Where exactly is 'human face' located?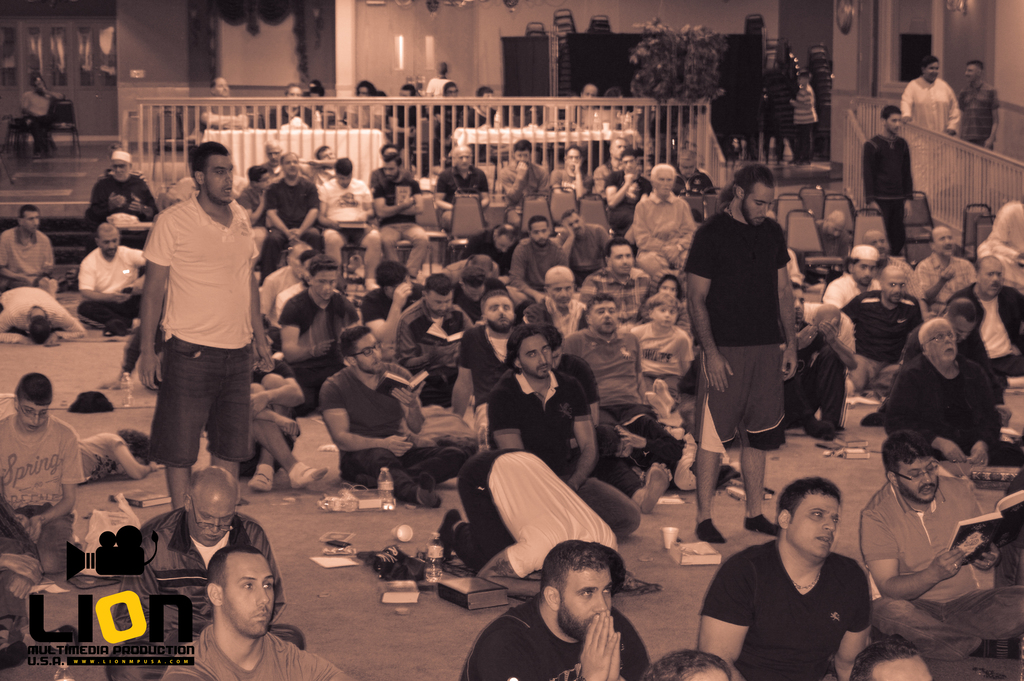
Its bounding box is crop(925, 62, 940, 81).
